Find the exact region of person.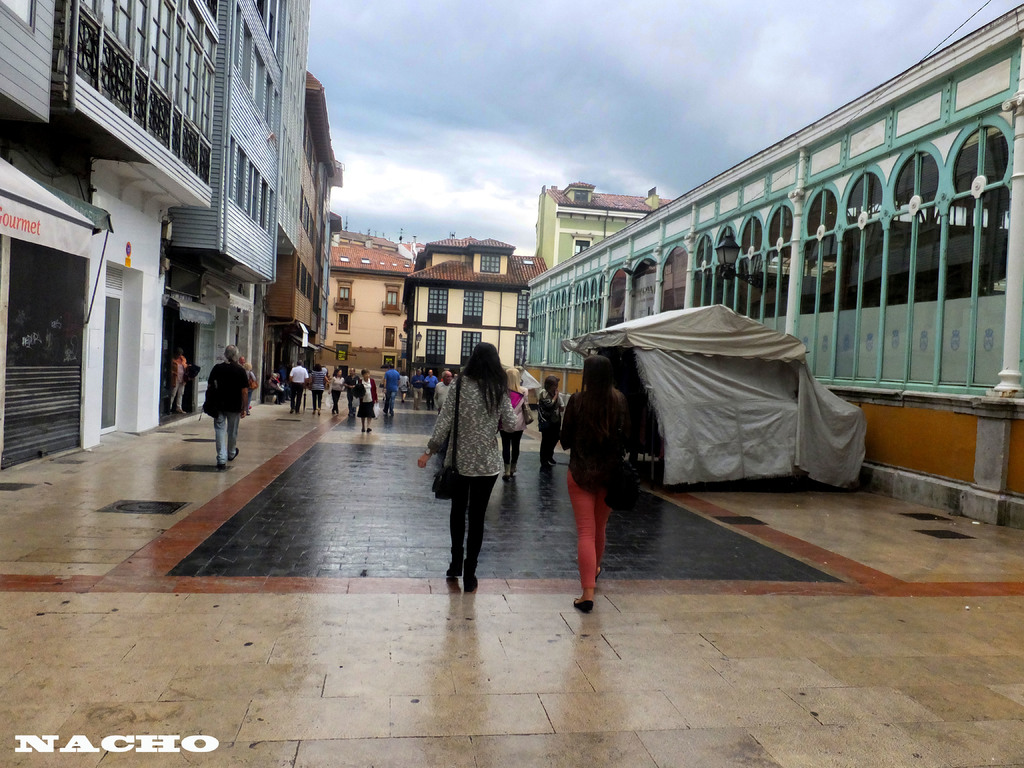
Exact region: locate(168, 348, 194, 414).
